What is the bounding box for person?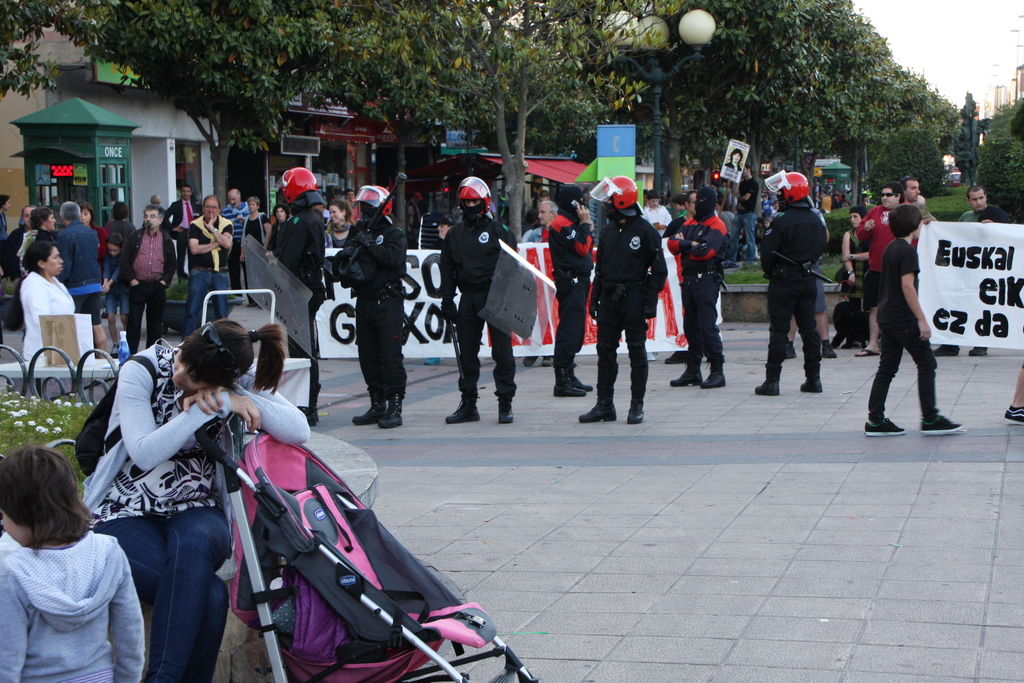
<box>761,193,772,215</box>.
